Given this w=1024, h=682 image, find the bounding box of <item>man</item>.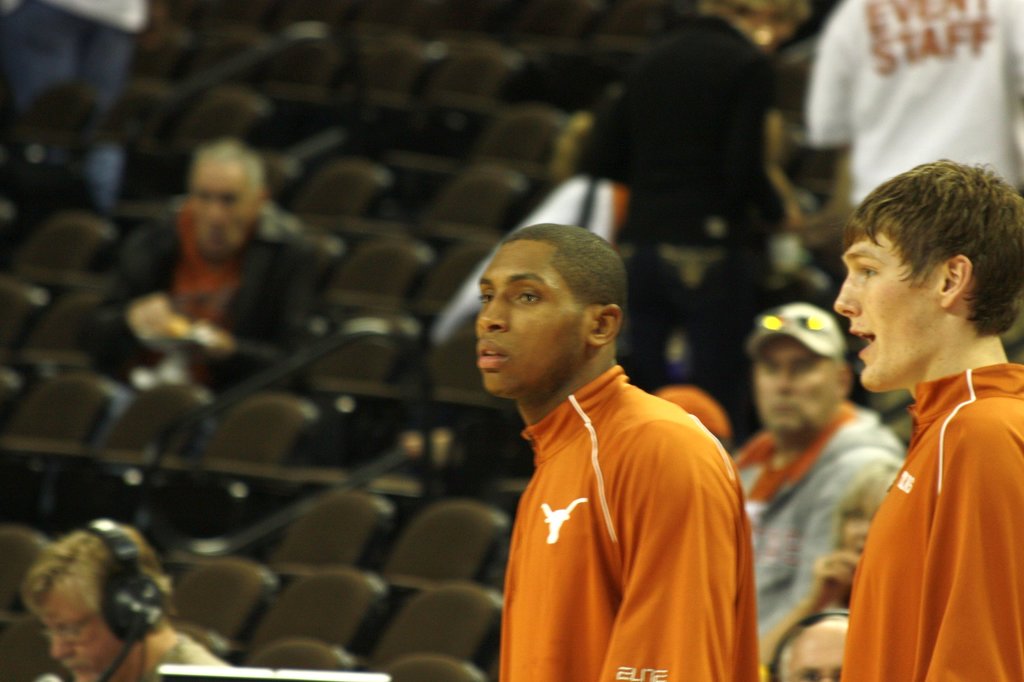
bbox=(719, 300, 902, 681).
